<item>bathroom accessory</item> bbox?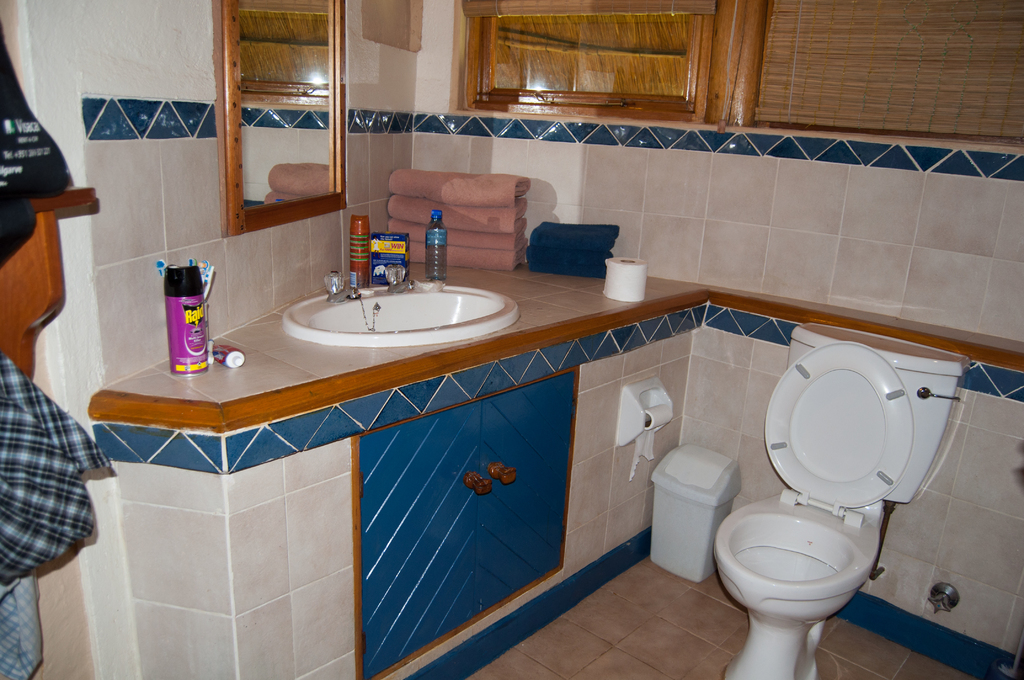
rect(324, 271, 362, 303)
